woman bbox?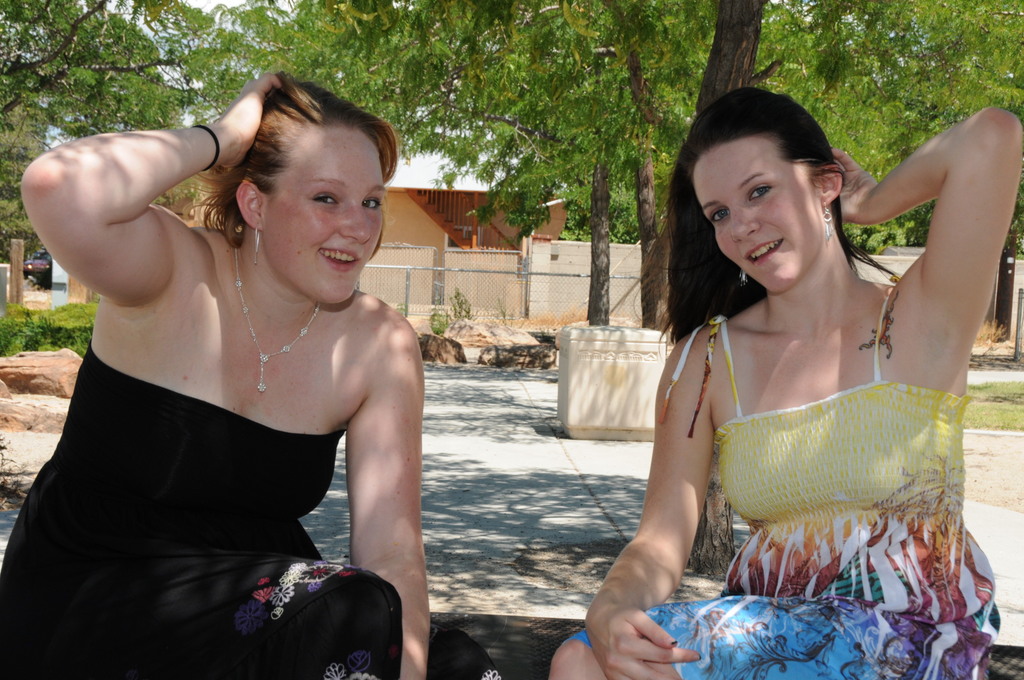
<region>544, 83, 1023, 679</region>
